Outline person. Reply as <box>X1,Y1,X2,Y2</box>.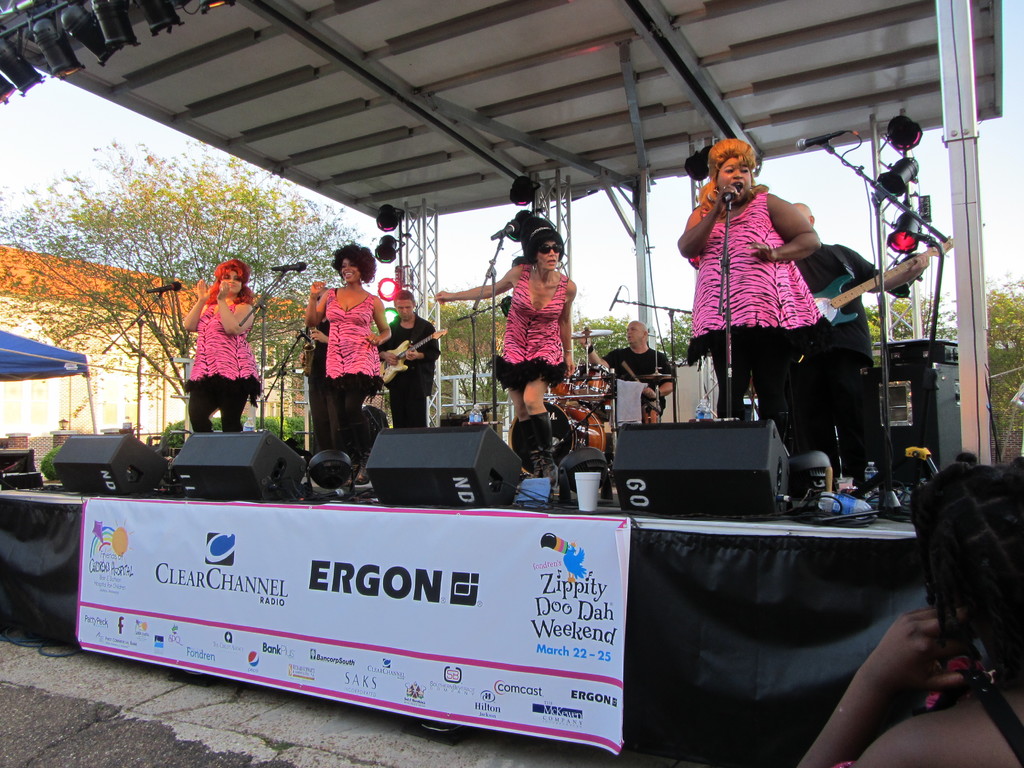
<box>300,233,385,472</box>.
